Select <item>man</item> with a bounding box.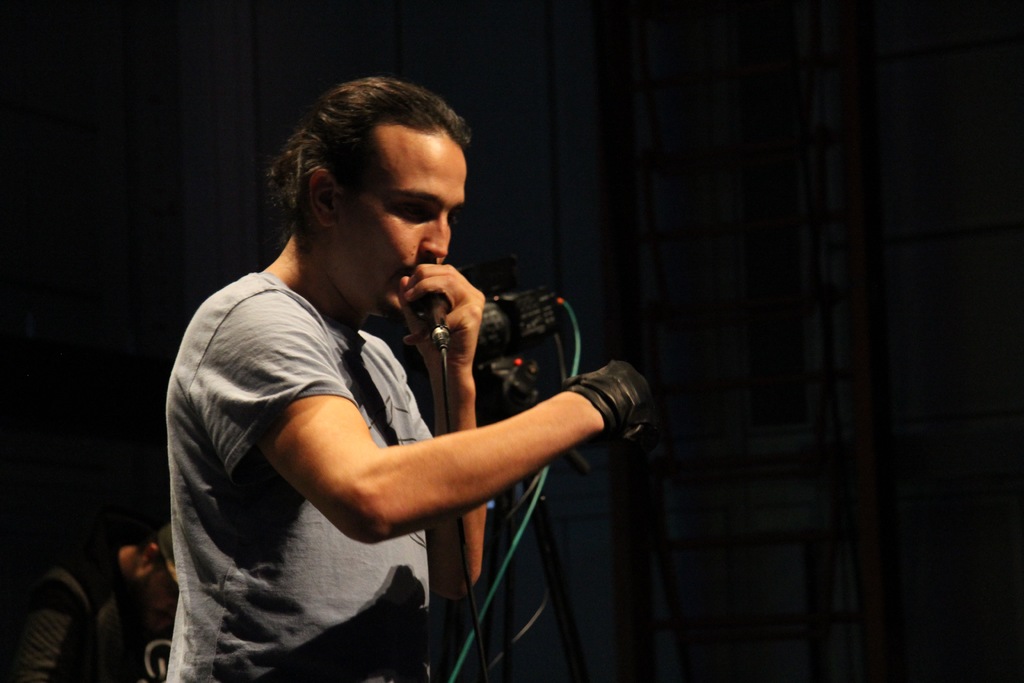
<bbox>0, 522, 189, 682</bbox>.
